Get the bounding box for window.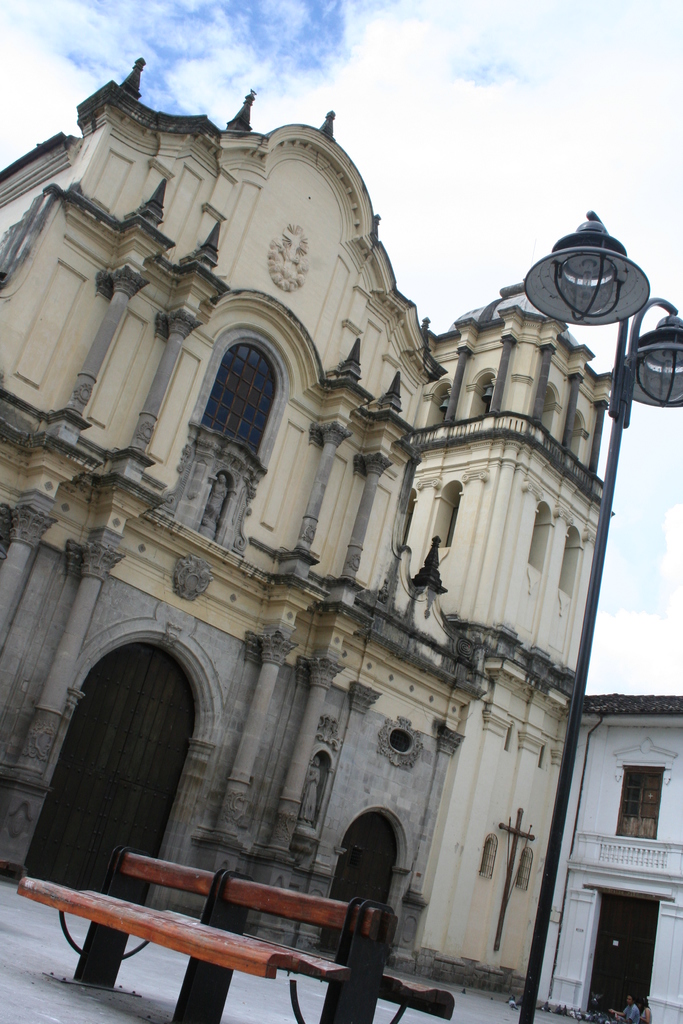
region(440, 505, 457, 545).
